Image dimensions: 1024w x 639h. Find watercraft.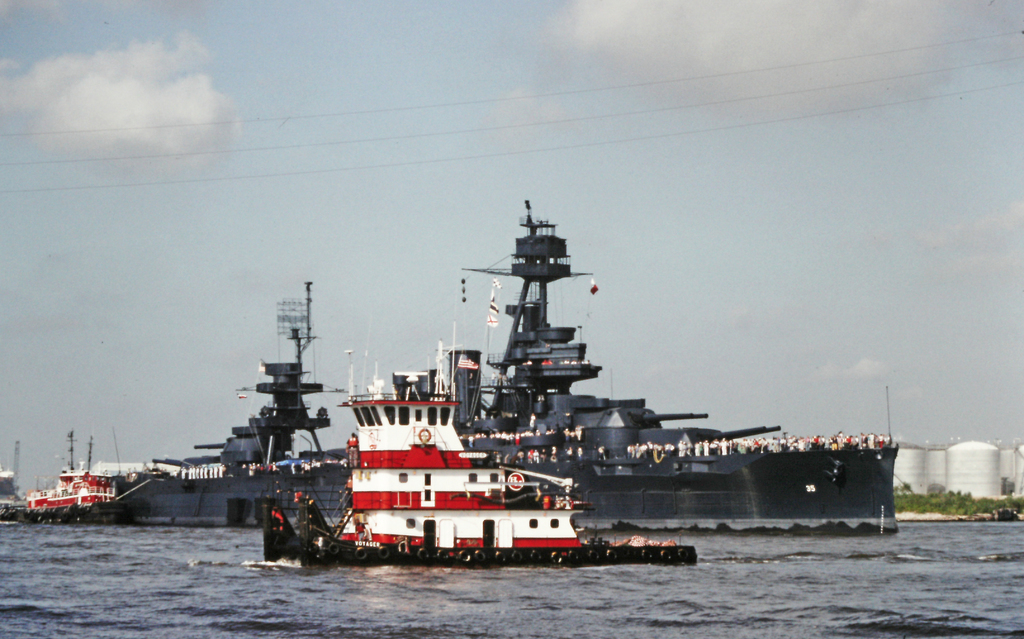
pyautogui.locateOnScreen(263, 381, 694, 560).
